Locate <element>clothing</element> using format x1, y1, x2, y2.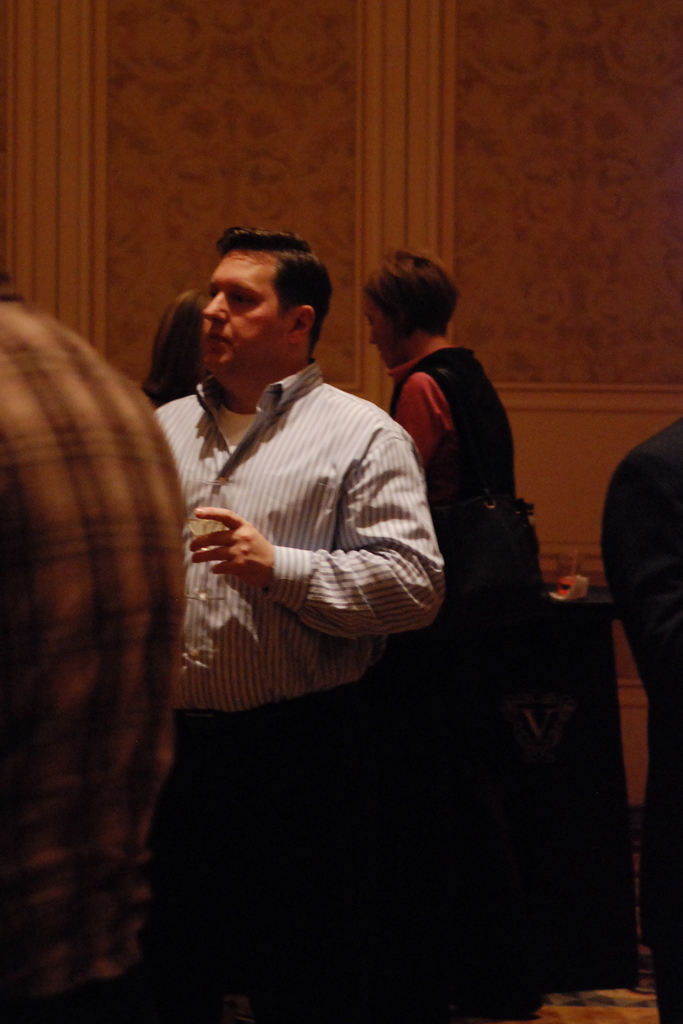
599, 414, 682, 1023.
